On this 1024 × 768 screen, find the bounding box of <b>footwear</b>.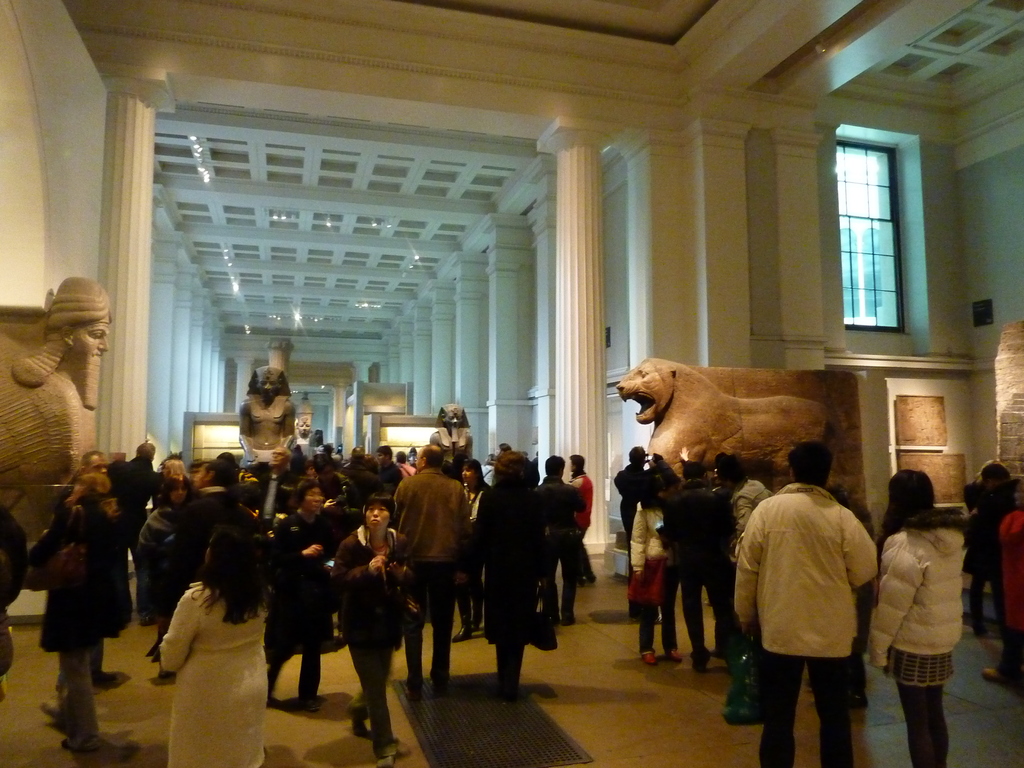
Bounding box: rect(65, 733, 119, 762).
